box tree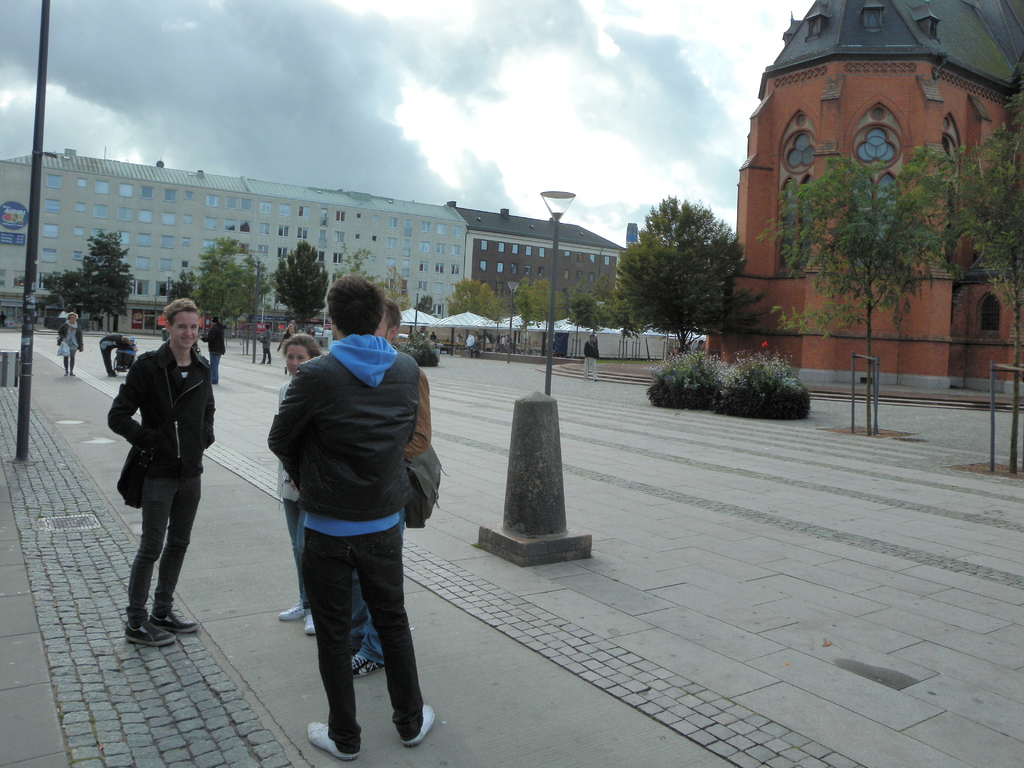
locate(268, 240, 330, 332)
